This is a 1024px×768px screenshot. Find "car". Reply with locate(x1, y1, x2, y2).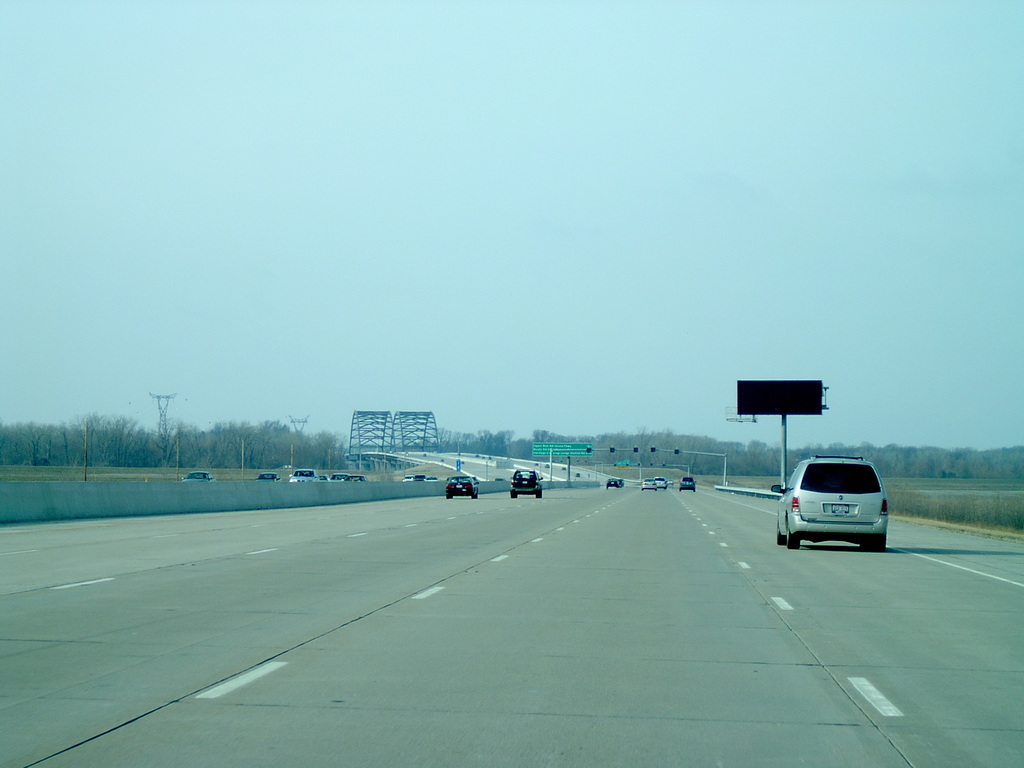
locate(446, 475, 479, 499).
